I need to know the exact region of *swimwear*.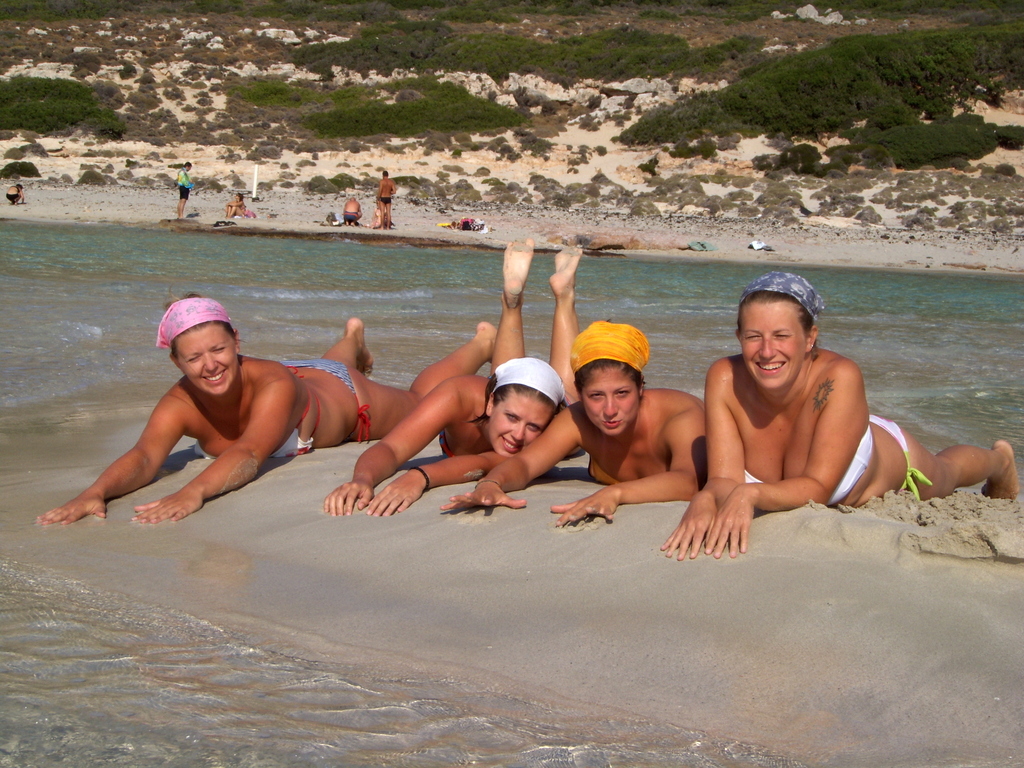
Region: region(587, 458, 616, 488).
